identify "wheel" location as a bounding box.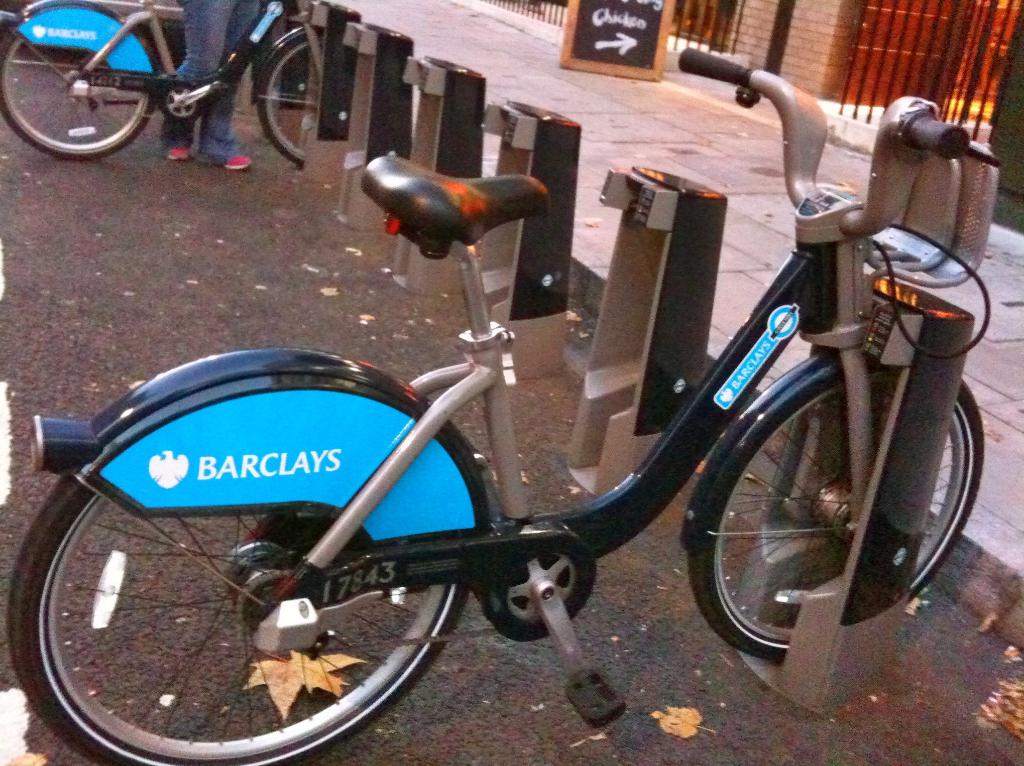
(left=700, top=341, right=964, bottom=670).
